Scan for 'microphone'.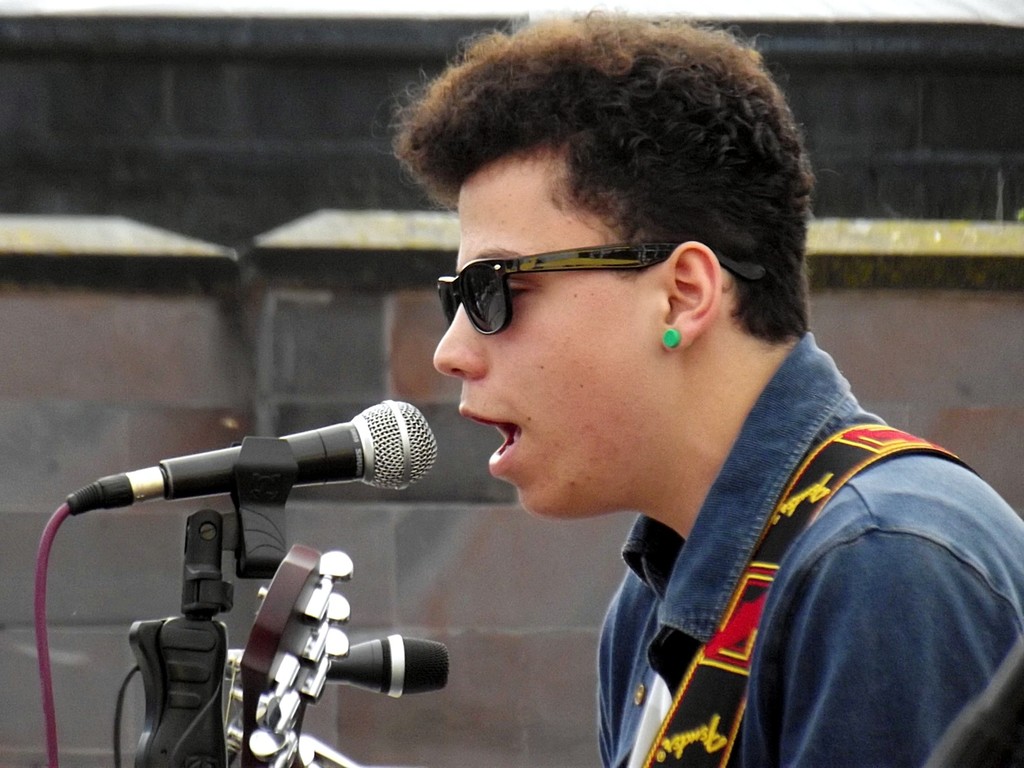
Scan result: region(129, 632, 454, 701).
